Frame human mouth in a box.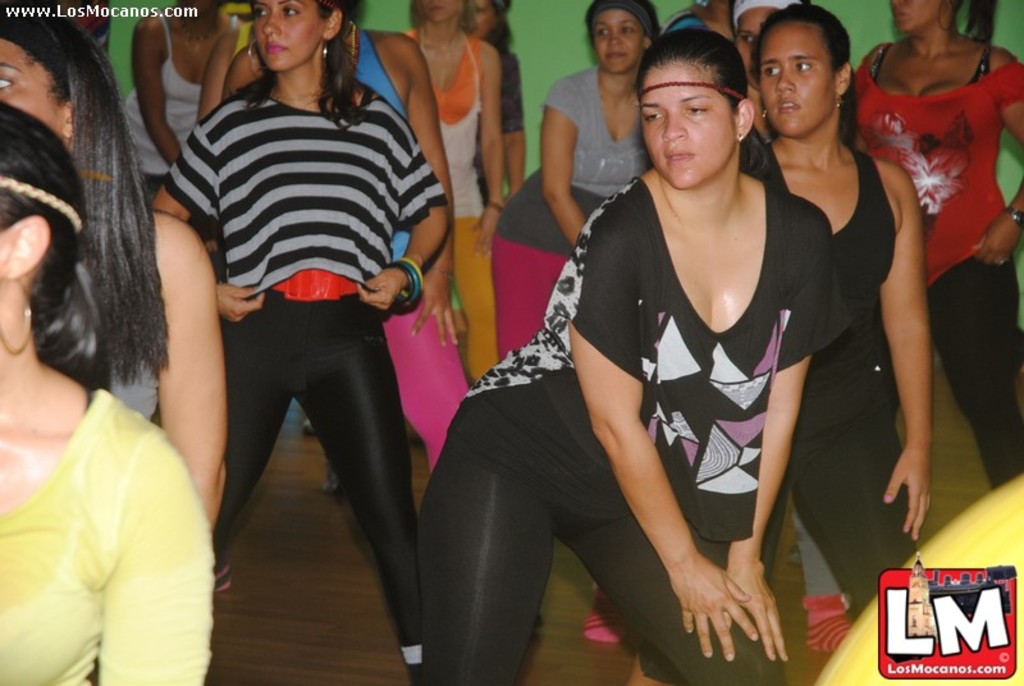
left=605, top=50, right=628, bottom=58.
